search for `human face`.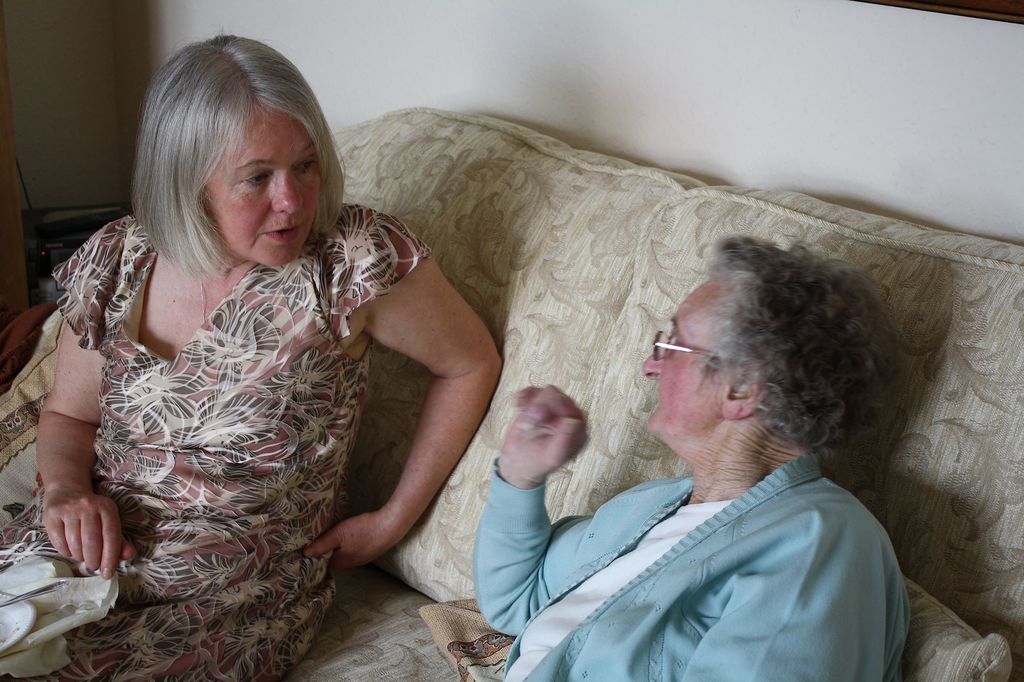
Found at [640, 285, 725, 436].
